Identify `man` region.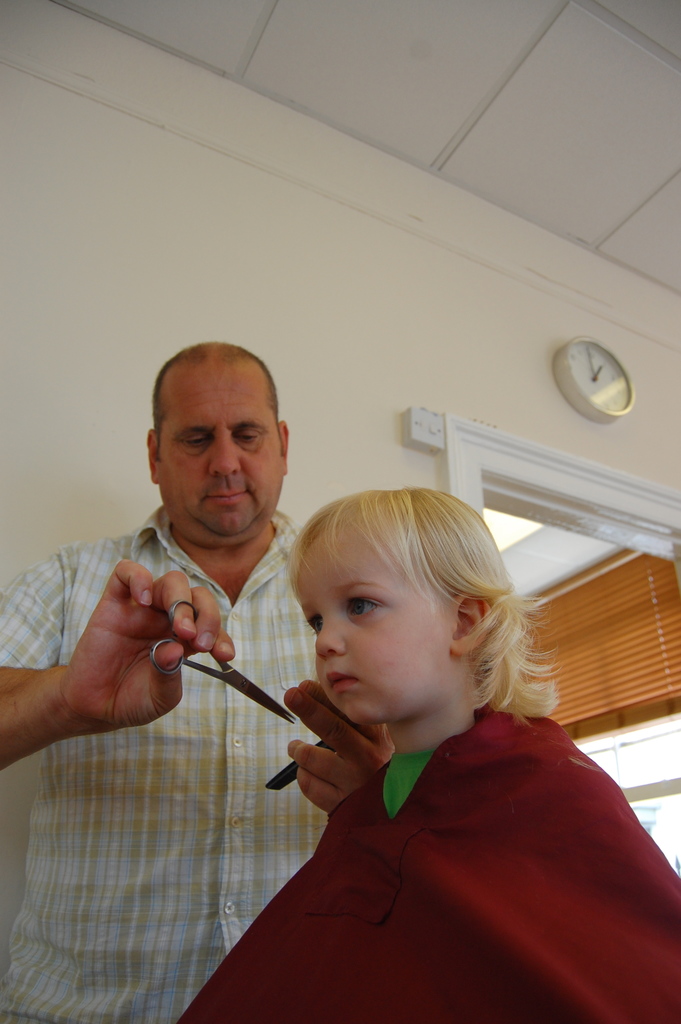
Region: BBox(50, 386, 527, 992).
